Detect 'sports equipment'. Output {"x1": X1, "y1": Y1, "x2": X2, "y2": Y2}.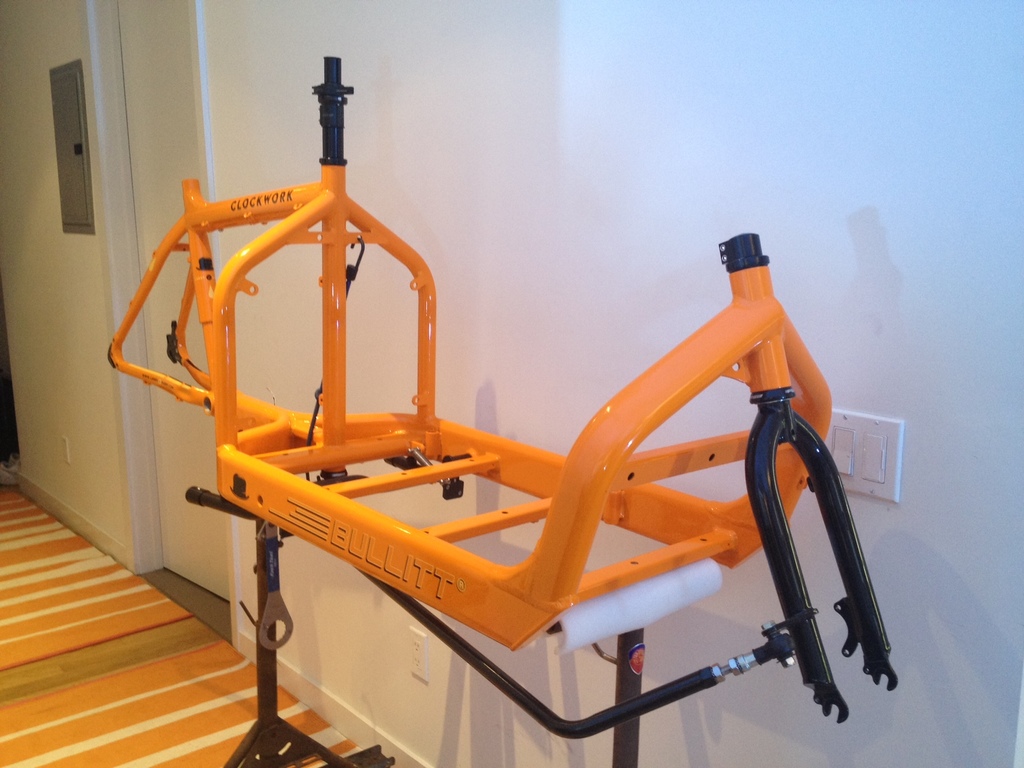
{"x1": 104, "y1": 52, "x2": 897, "y2": 740}.
